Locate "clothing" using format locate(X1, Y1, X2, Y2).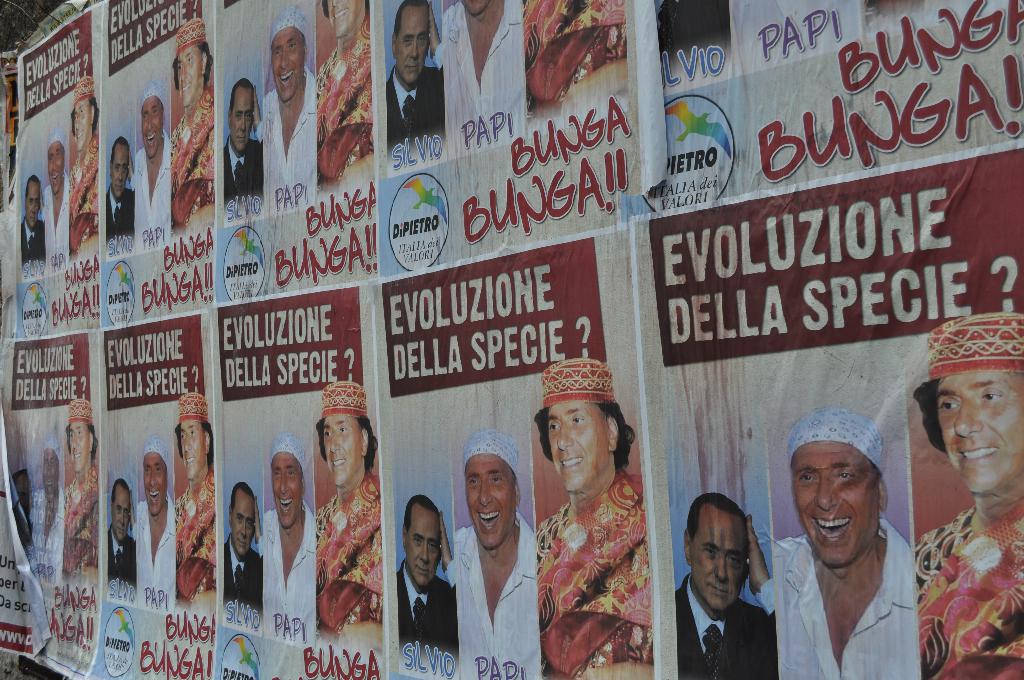
locate(132, 133, 175, 259).
